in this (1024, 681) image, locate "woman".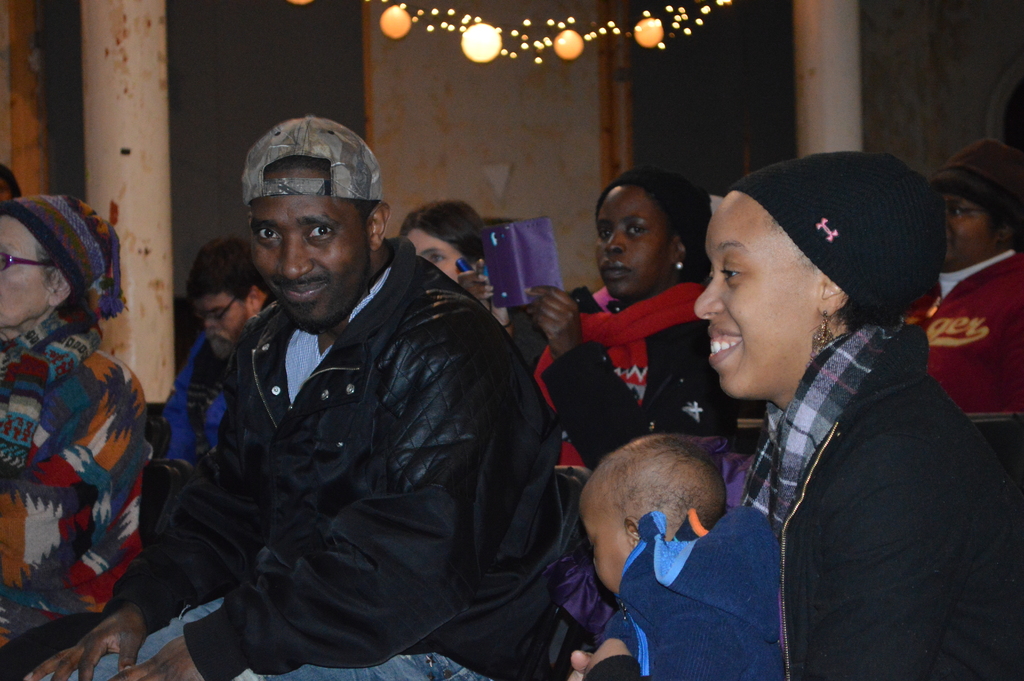
Bounding box: locate(0, 194, 147, 661).
